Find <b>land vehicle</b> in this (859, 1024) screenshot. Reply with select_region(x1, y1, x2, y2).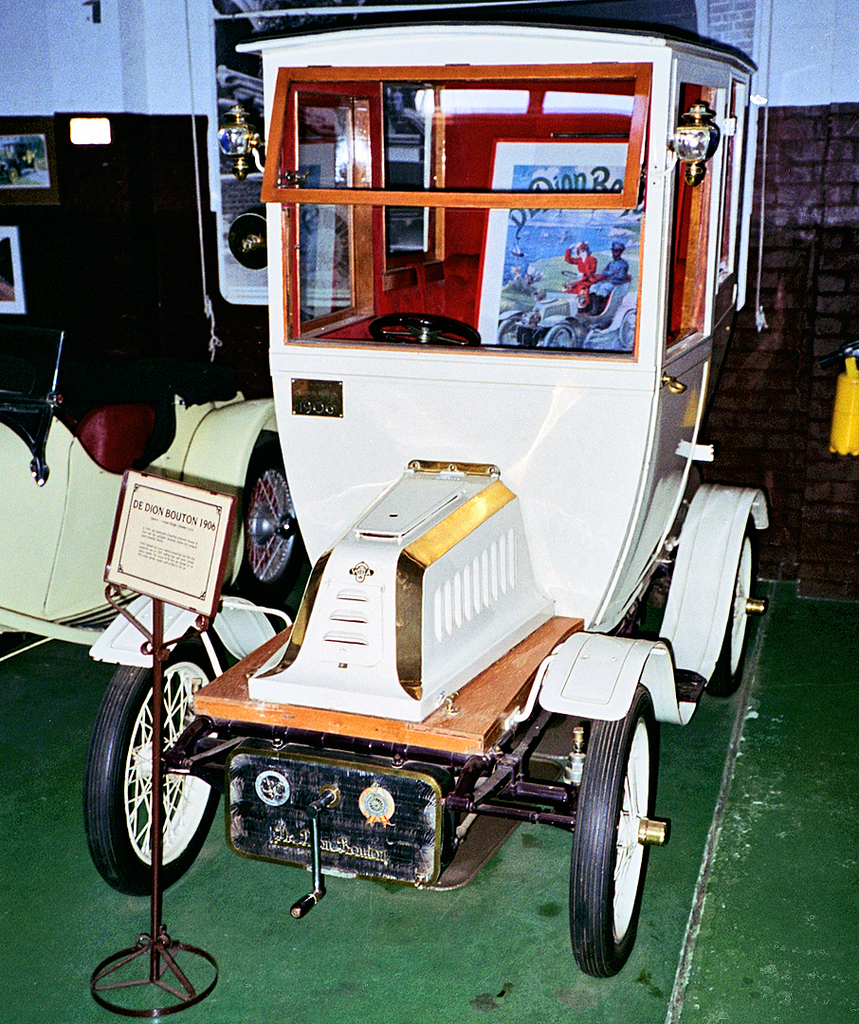
select_region(0, 325, 303, 664).
